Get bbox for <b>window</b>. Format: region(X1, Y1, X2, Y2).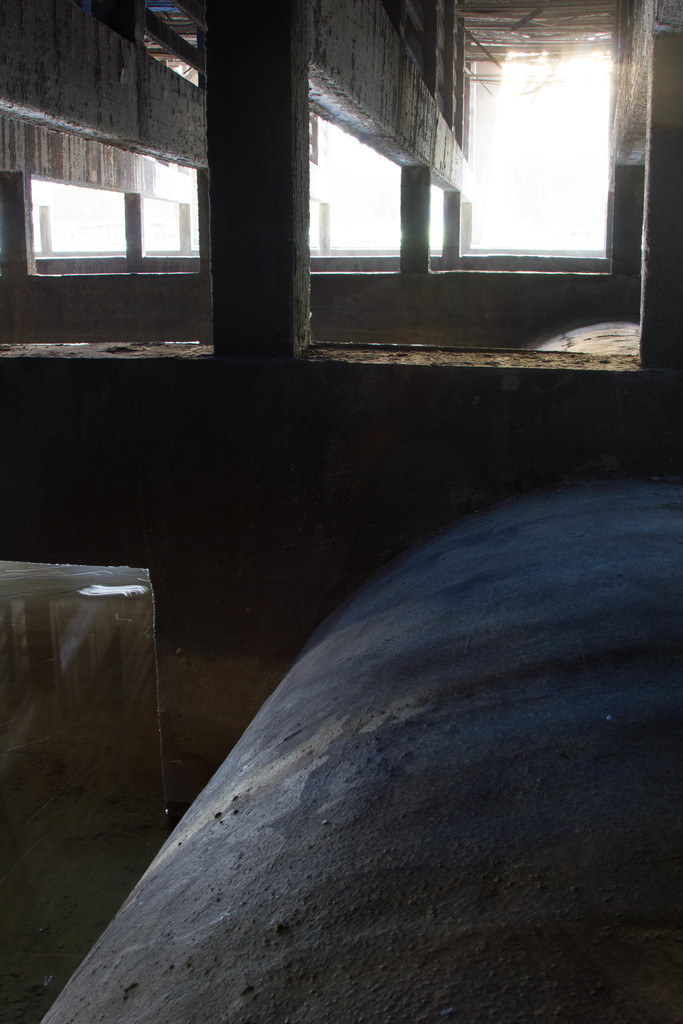
region(424, 0, 653, 286).
